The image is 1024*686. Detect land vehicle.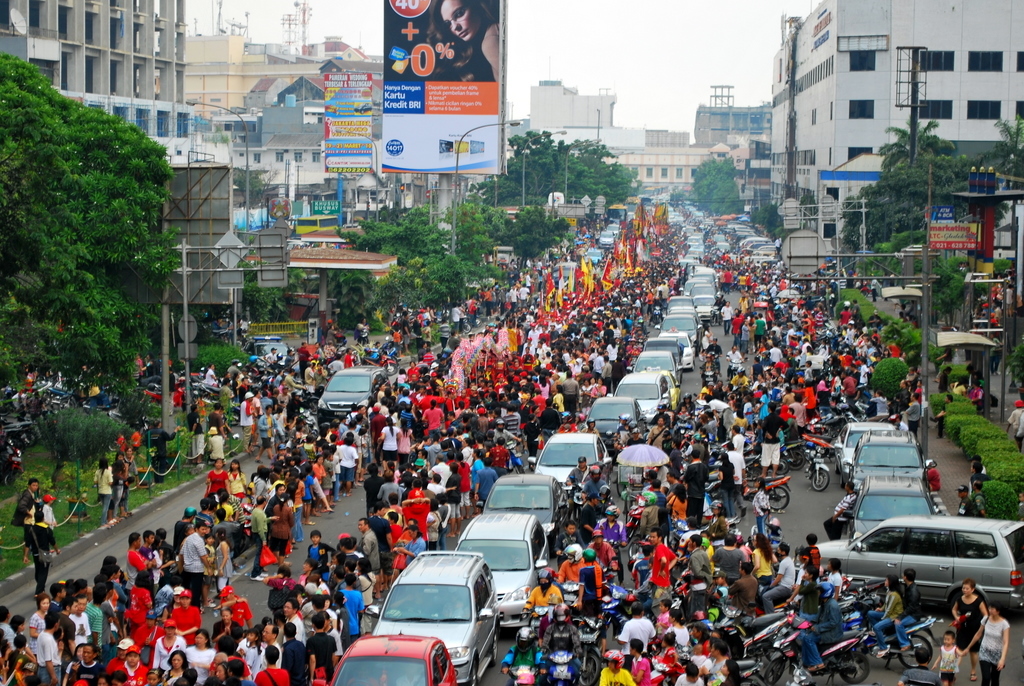
Detection: 621,369,679,417.
